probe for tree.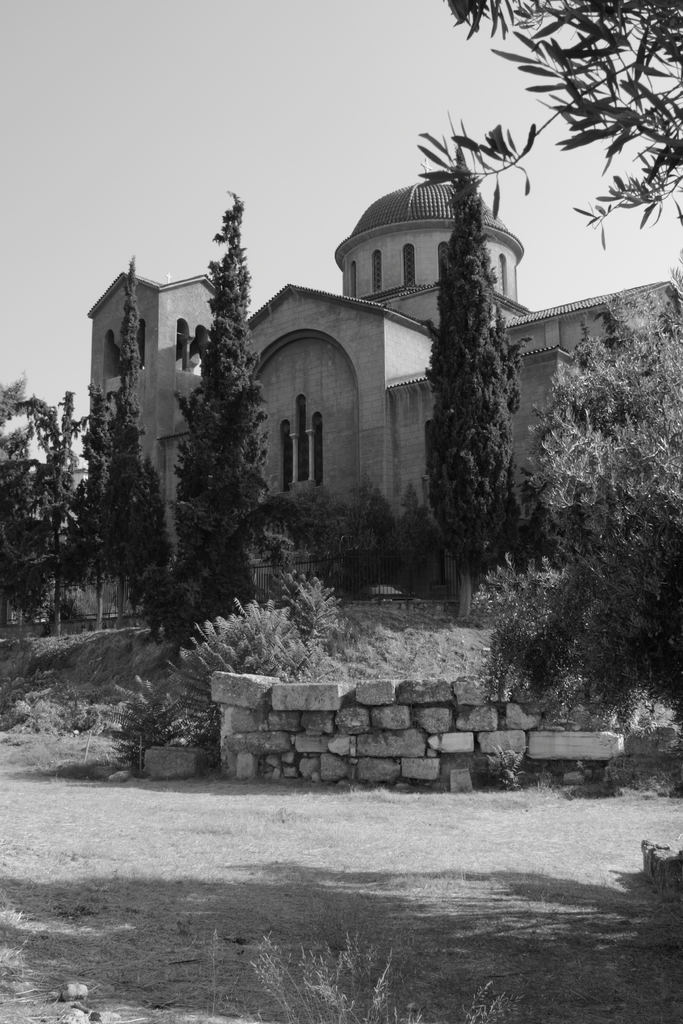
Probe result: pyautogui.locateOnScreen(97, 256, 171, 623).
